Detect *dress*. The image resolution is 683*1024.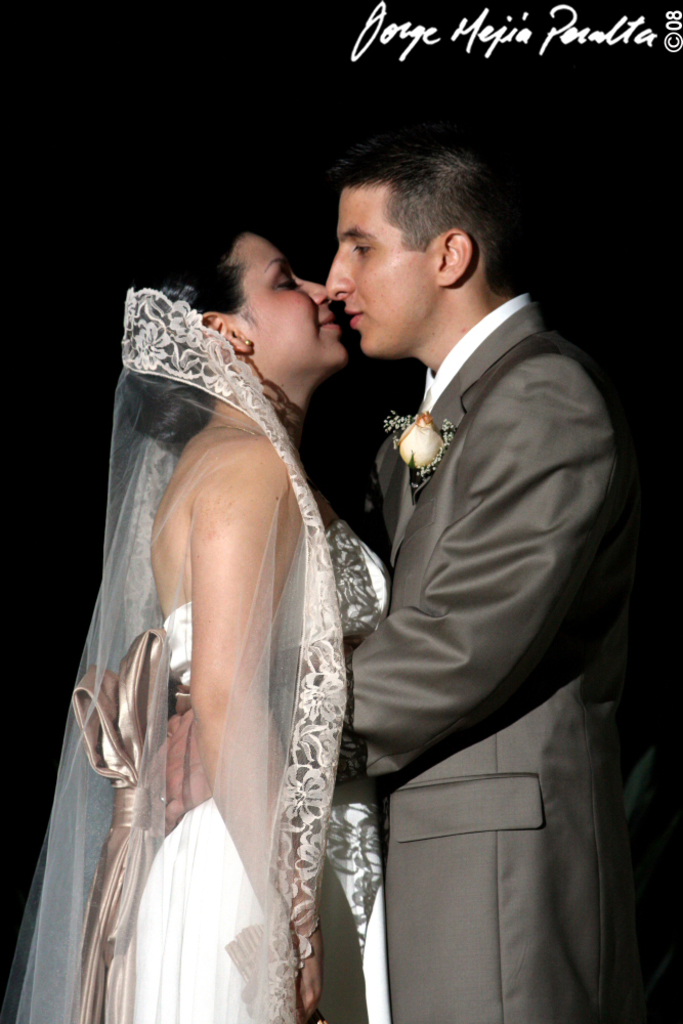
pyautogui.locateOnScreen(77, 520, 396, 1023).
